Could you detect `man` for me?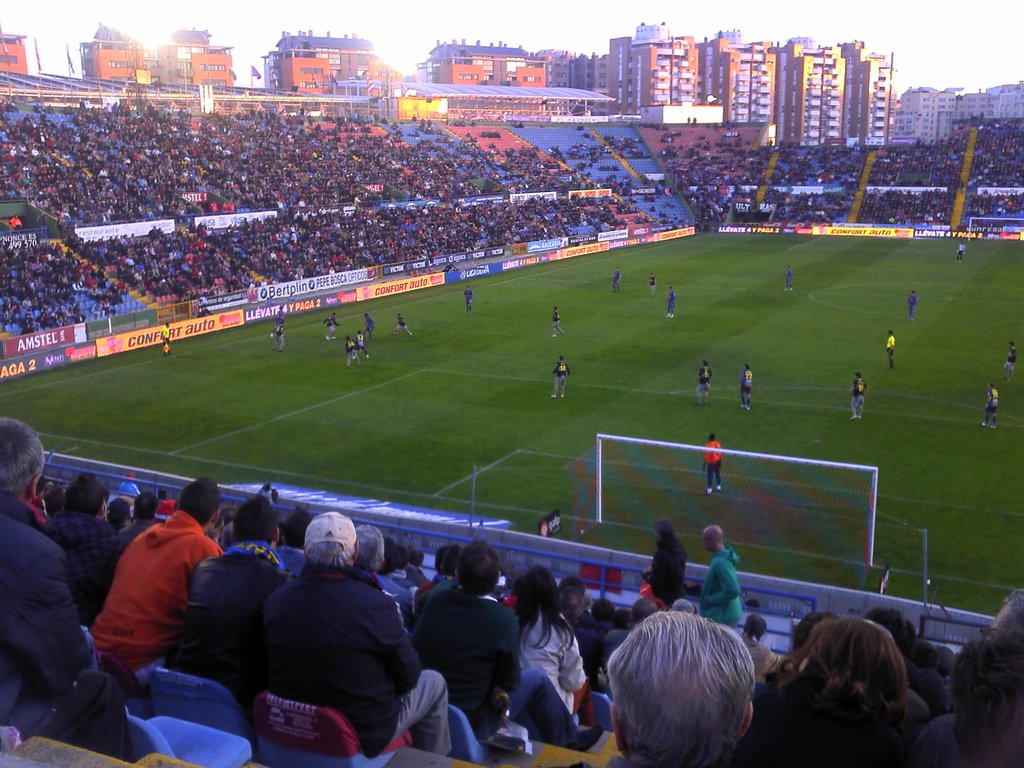
Detection result: <box>847,367,867,420</box>.
